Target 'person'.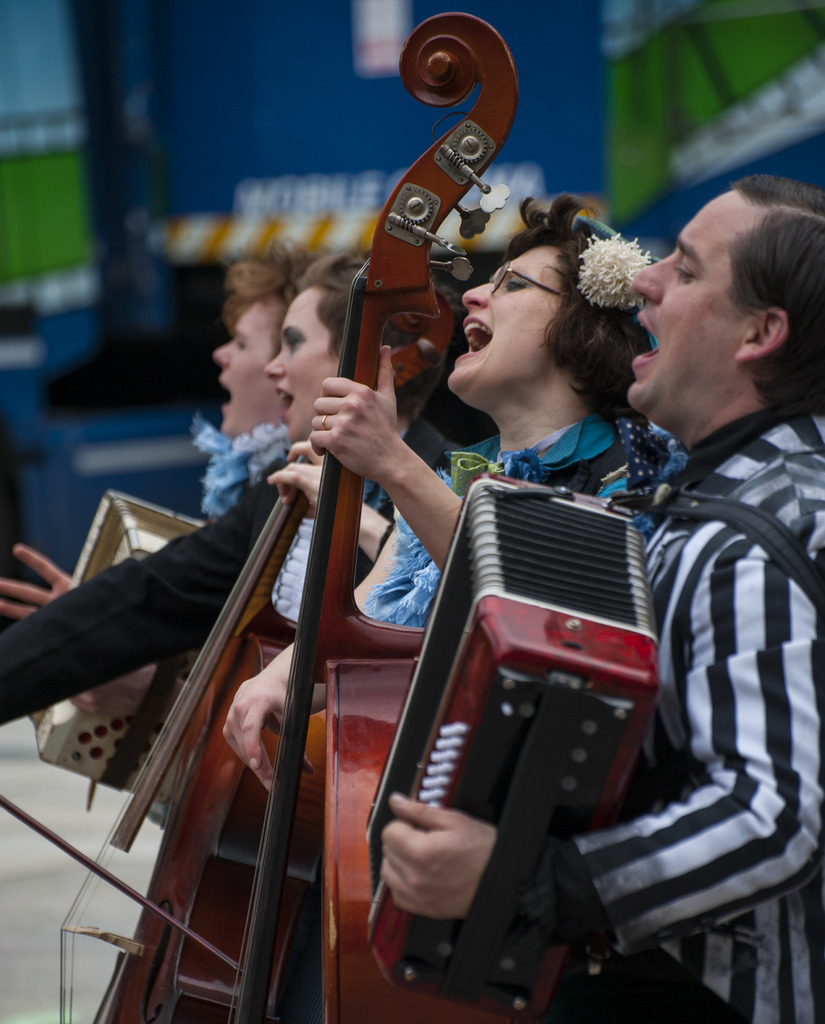
Target region: 186 232 319 522.
